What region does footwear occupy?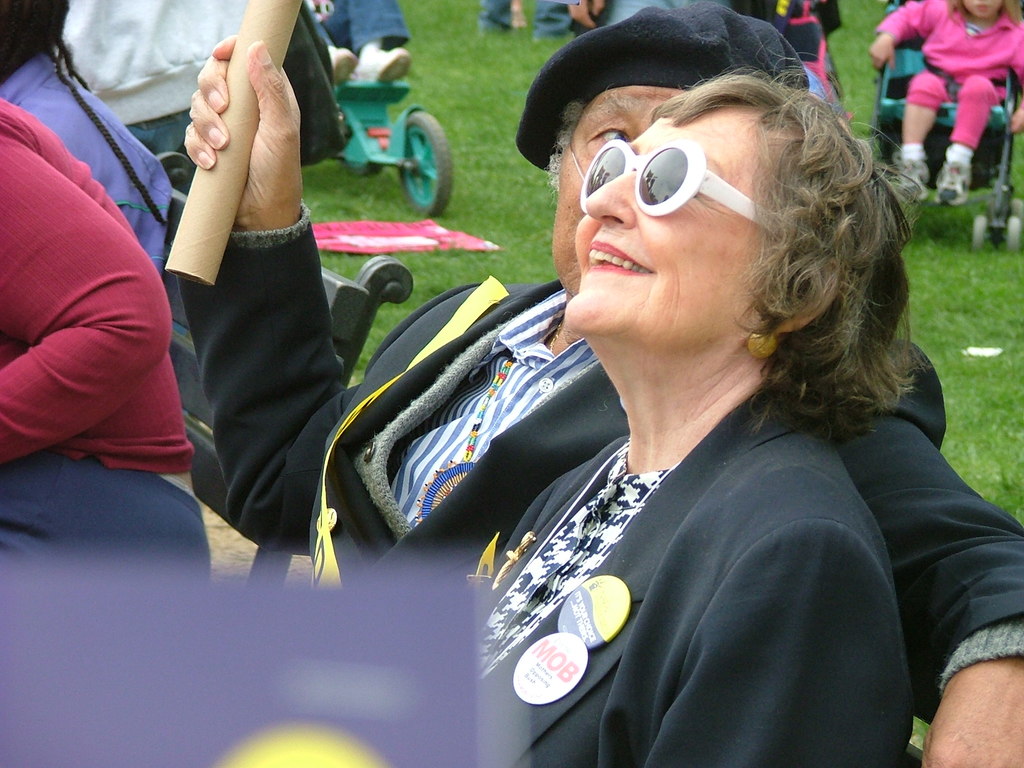
356 44 414 84.
